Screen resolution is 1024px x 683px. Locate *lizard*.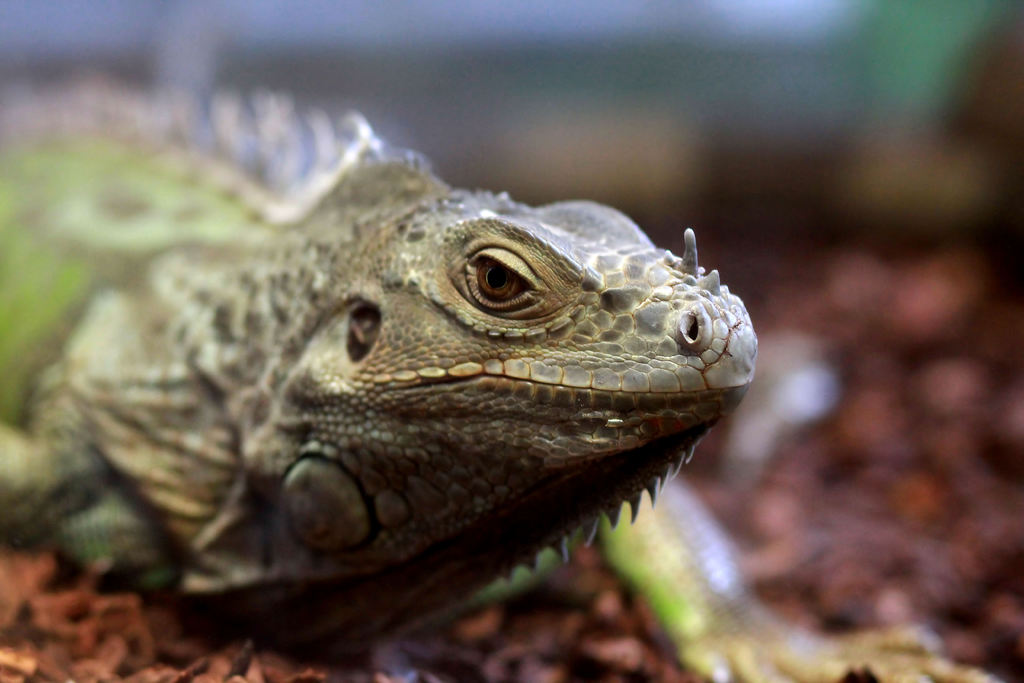
l=0, t=74, r=747, b=643.
